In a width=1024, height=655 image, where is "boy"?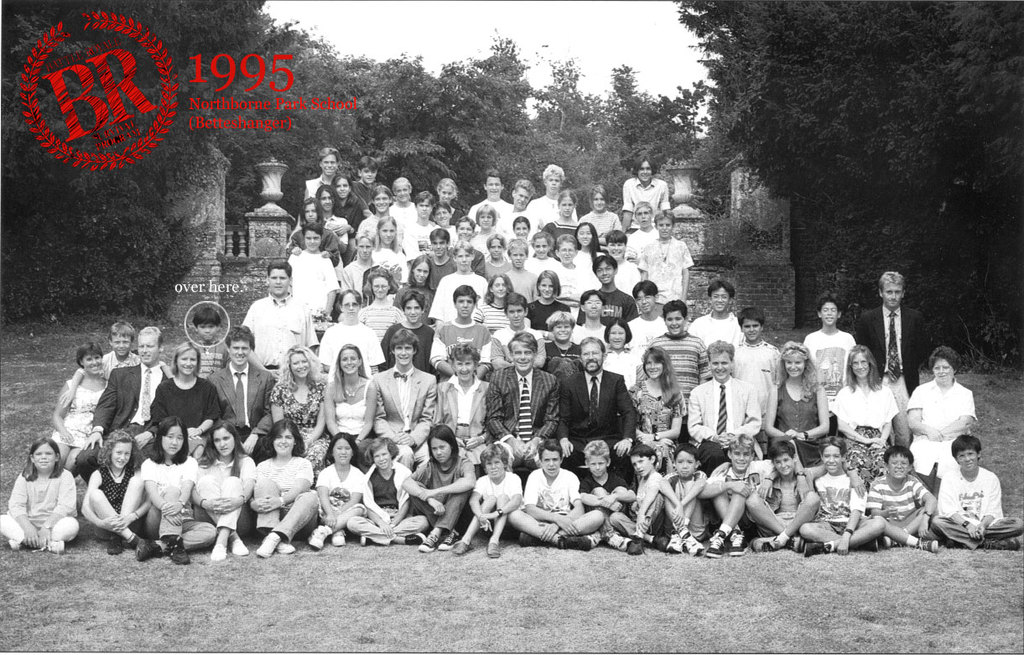
[x1=341, y1=232, x2=380, y2=291].
